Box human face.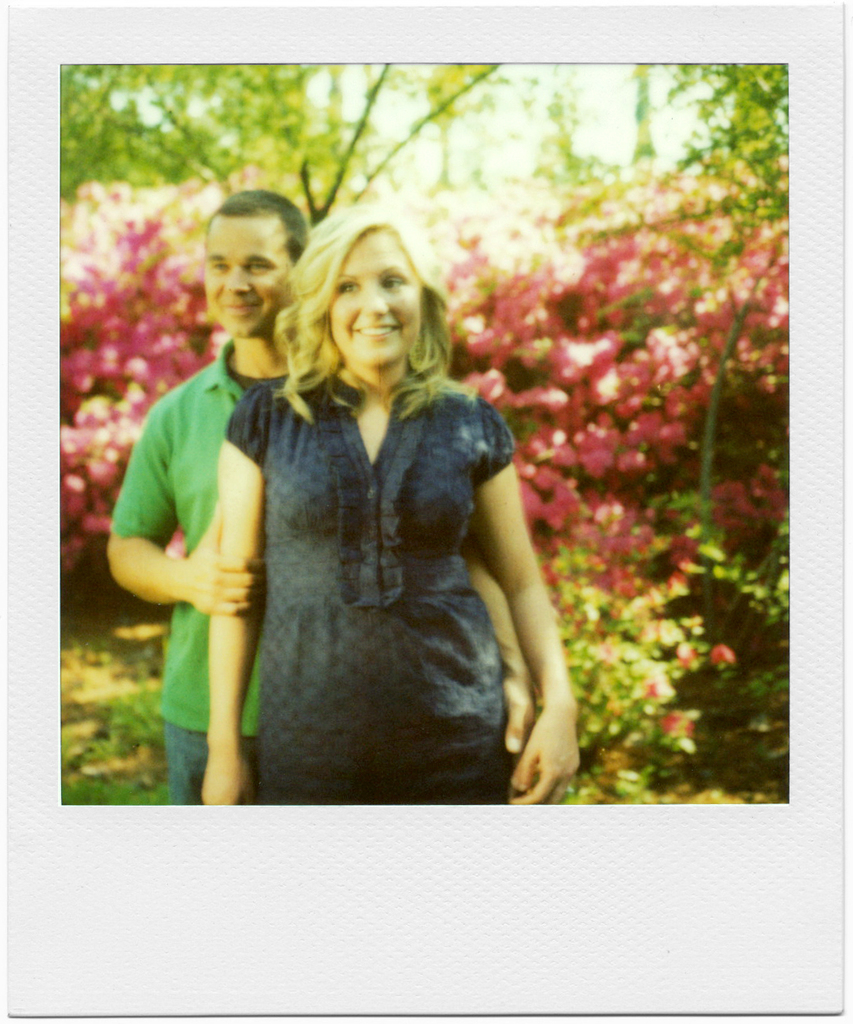
box(326, 230, 423, 368).
